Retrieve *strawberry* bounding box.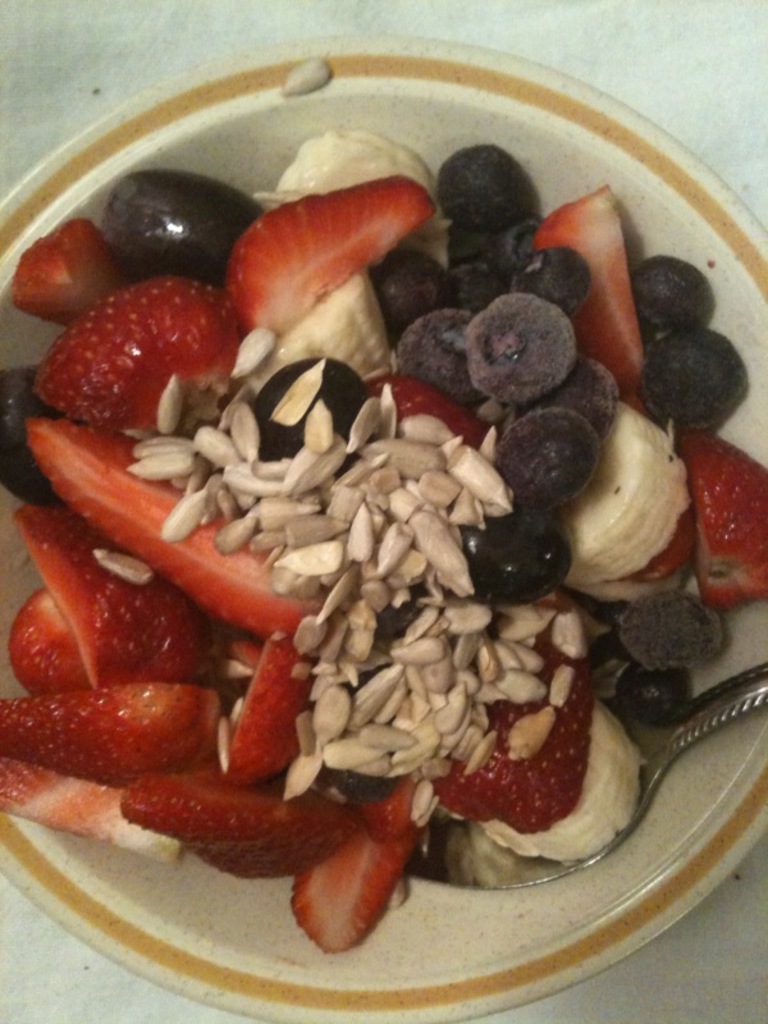
Bounding box: rect(12, 216, 125, 328).
